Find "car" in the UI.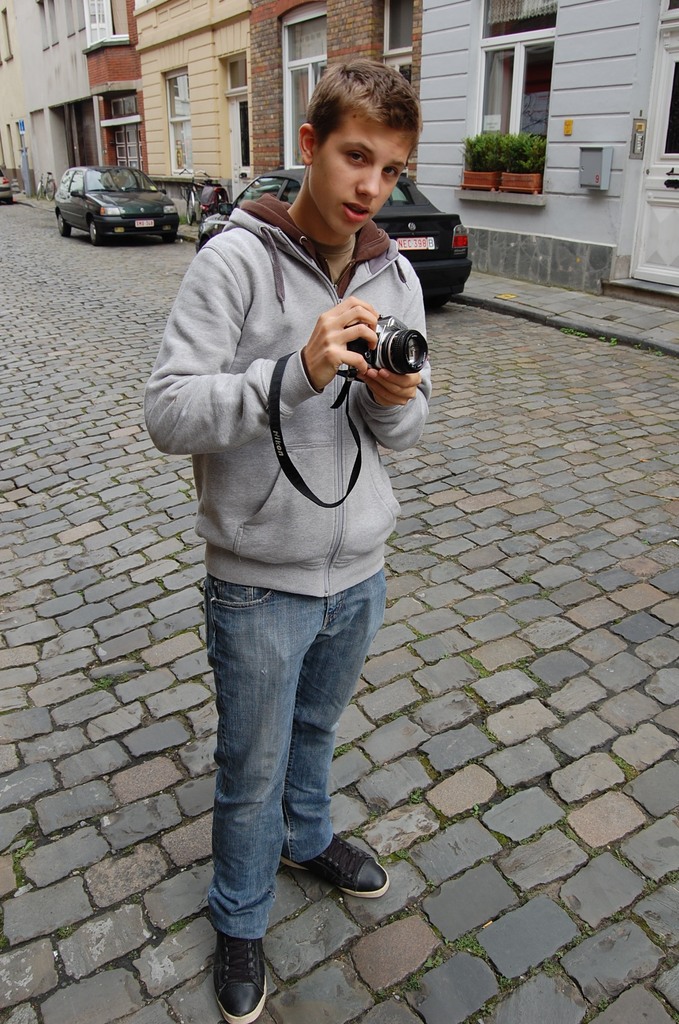
UI element at (left=195, top=161, right=468, bottom=301).
